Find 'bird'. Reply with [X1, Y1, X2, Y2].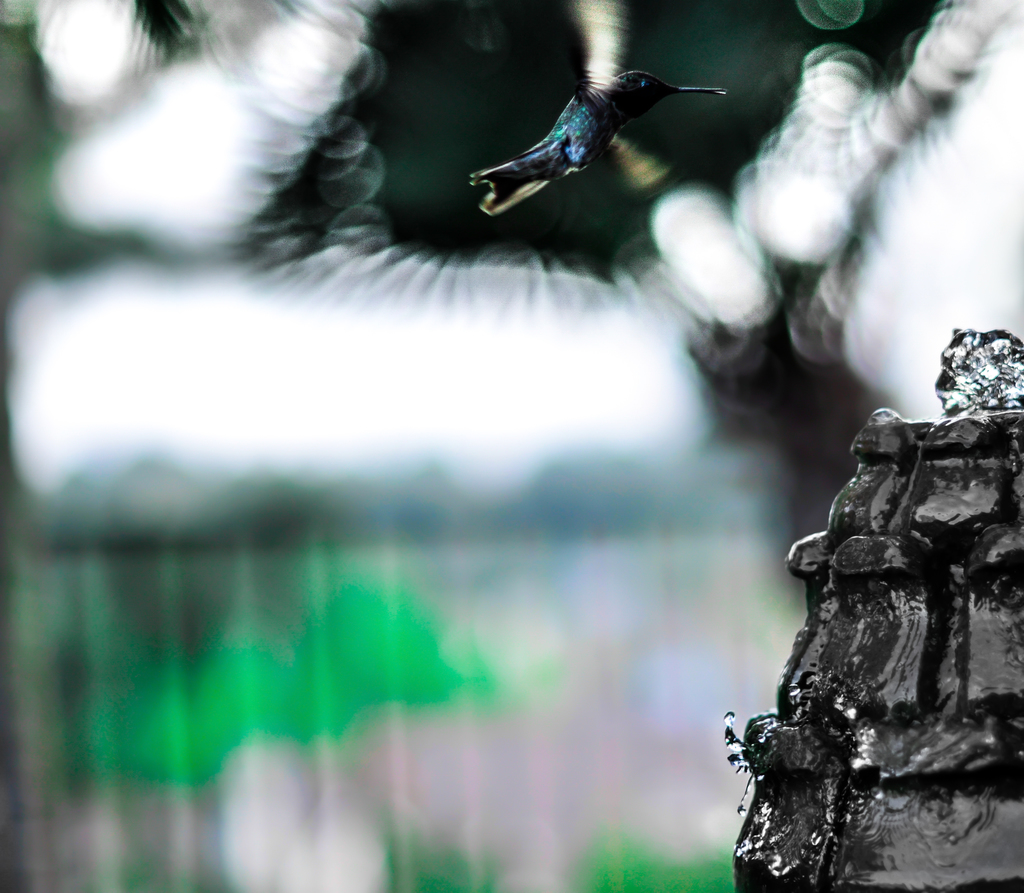
[455, 44, 740, 198].
